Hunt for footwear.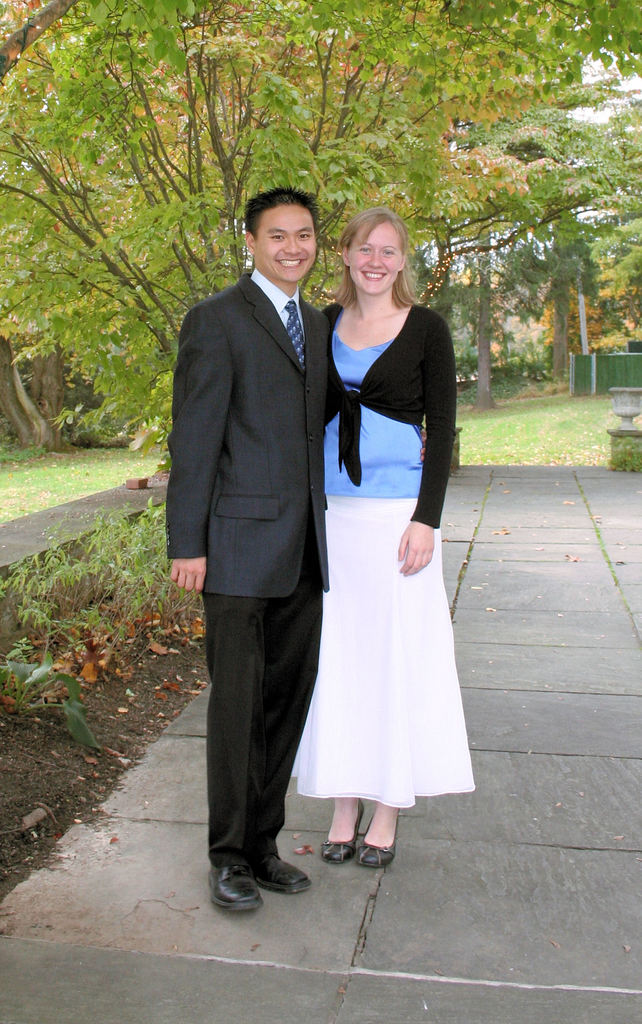
Hunted down at x1=354 y1=808 x2=403 y2=868.
